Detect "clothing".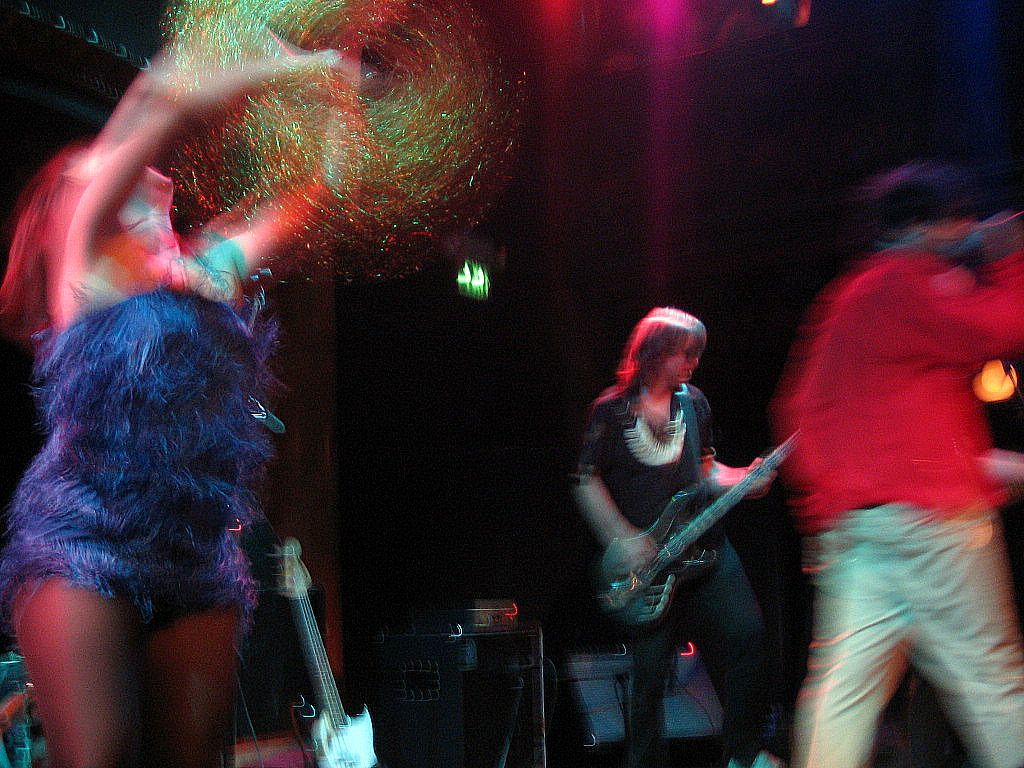
Detected at 777,236,1021,767.
